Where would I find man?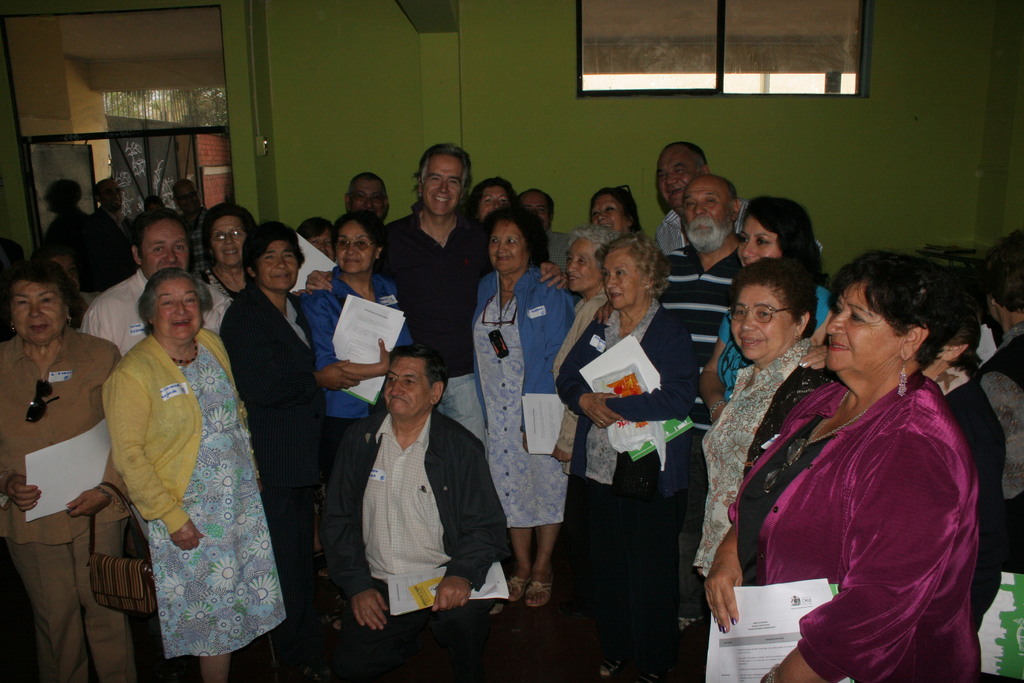
At [x1=517, y1=186, x2=573, y2=277].
